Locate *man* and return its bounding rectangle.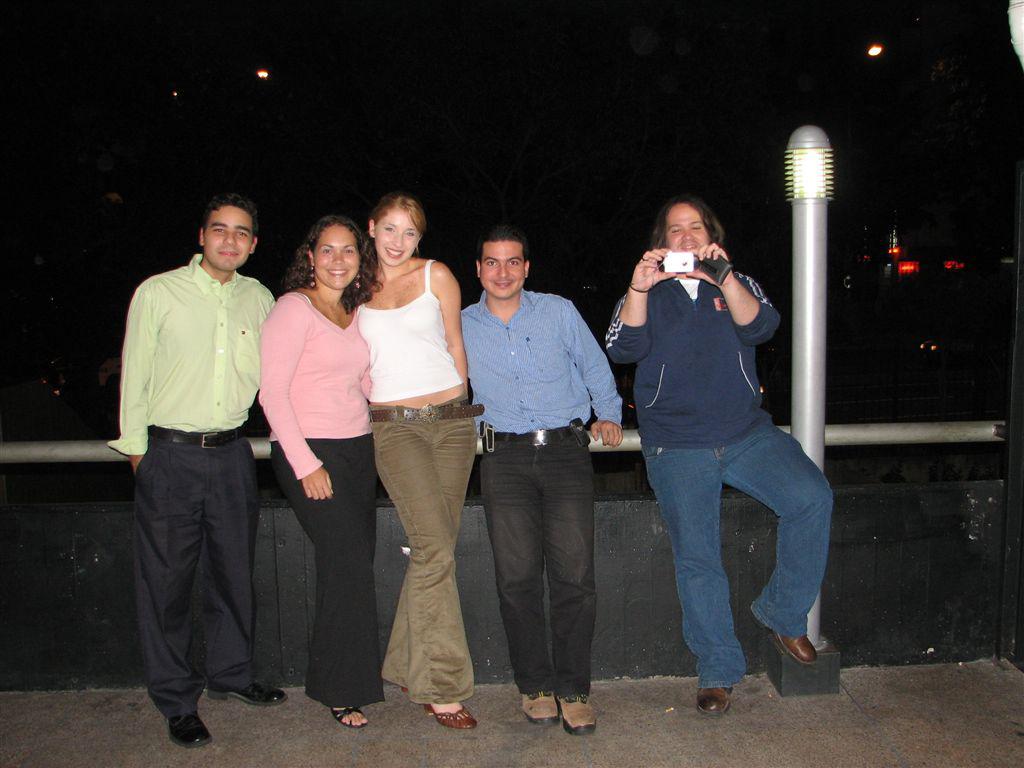
[x1=605, y1=192, x2=836, y2=716].
